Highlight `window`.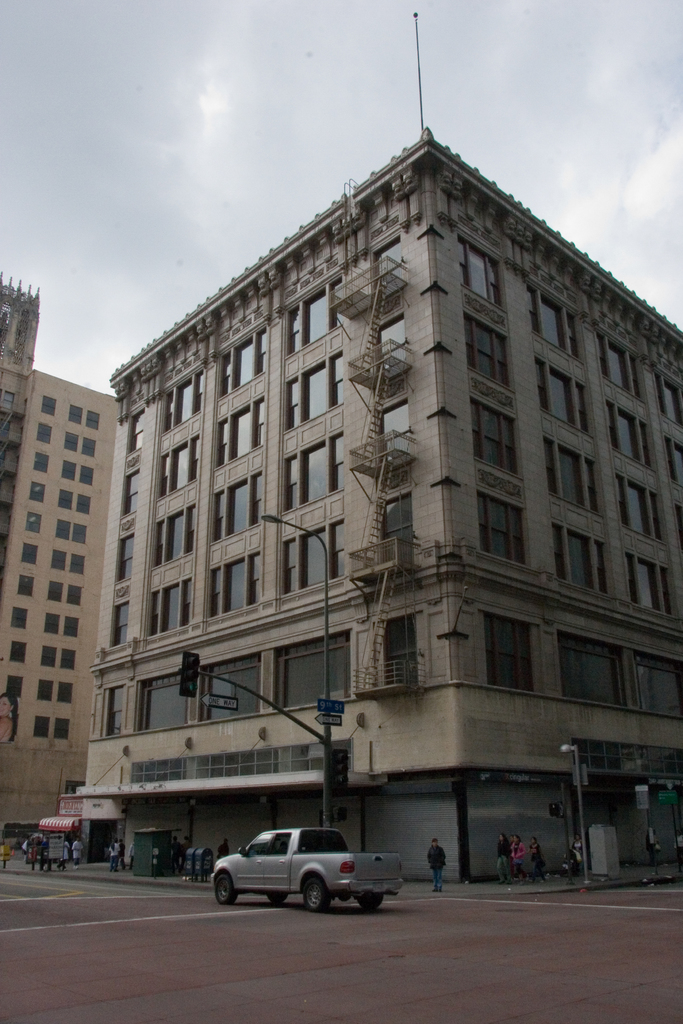
Highlighted region: 79:467:91:488.
